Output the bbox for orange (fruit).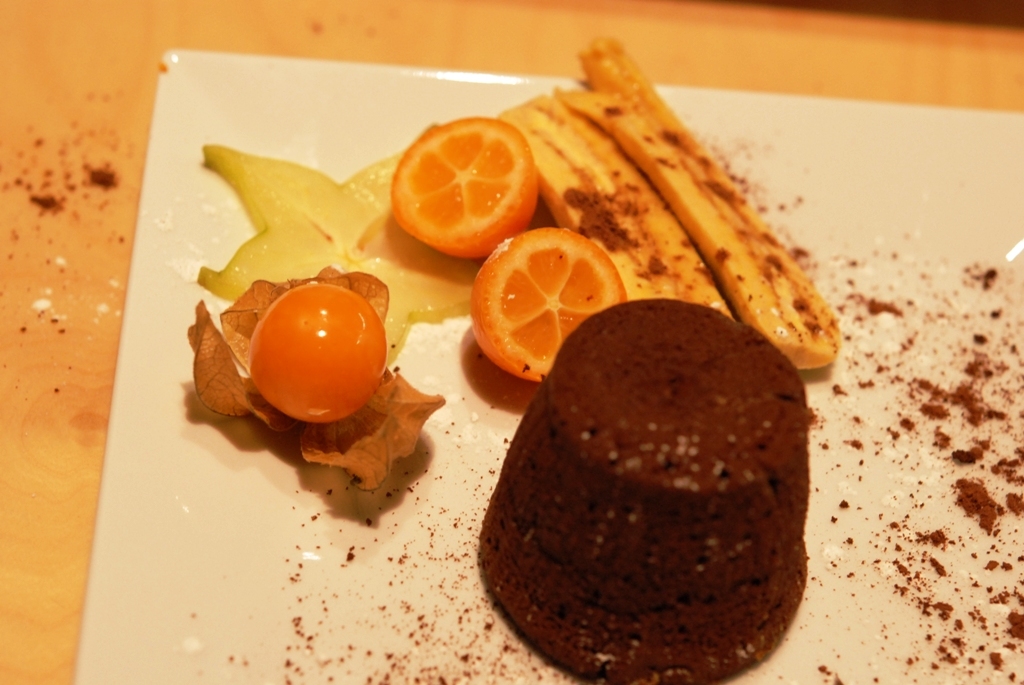
box=[462, 222, 623, 368].
